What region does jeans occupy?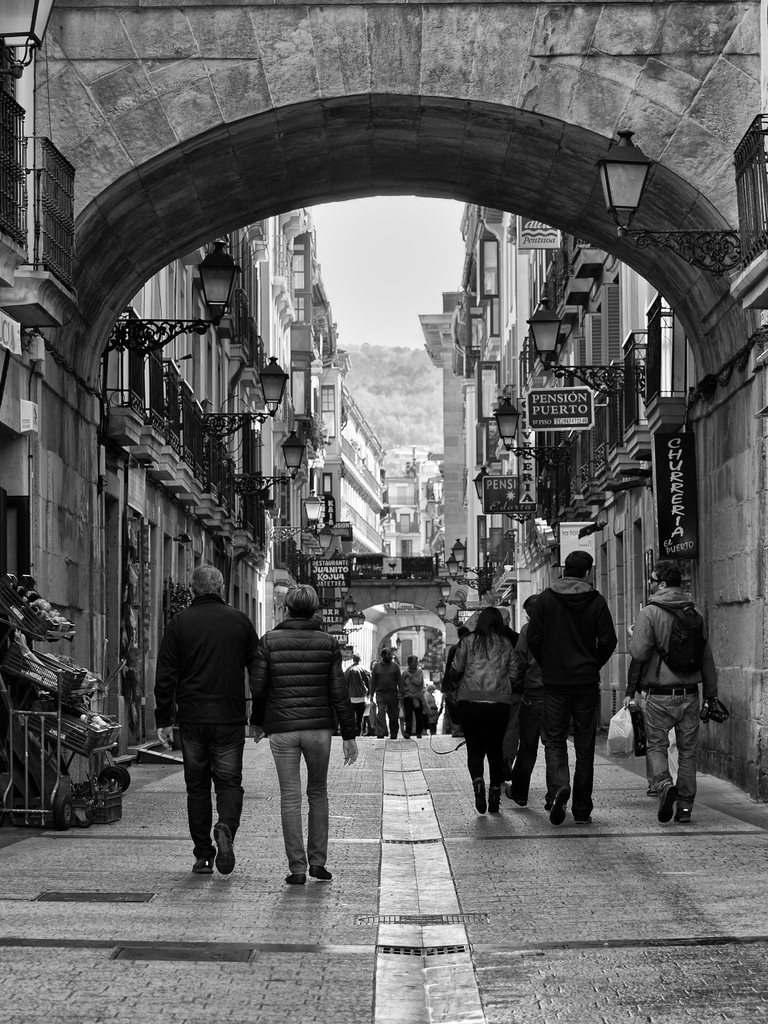
{"left": 537, "top": 705, "right": 604, "bottom": 808}.
